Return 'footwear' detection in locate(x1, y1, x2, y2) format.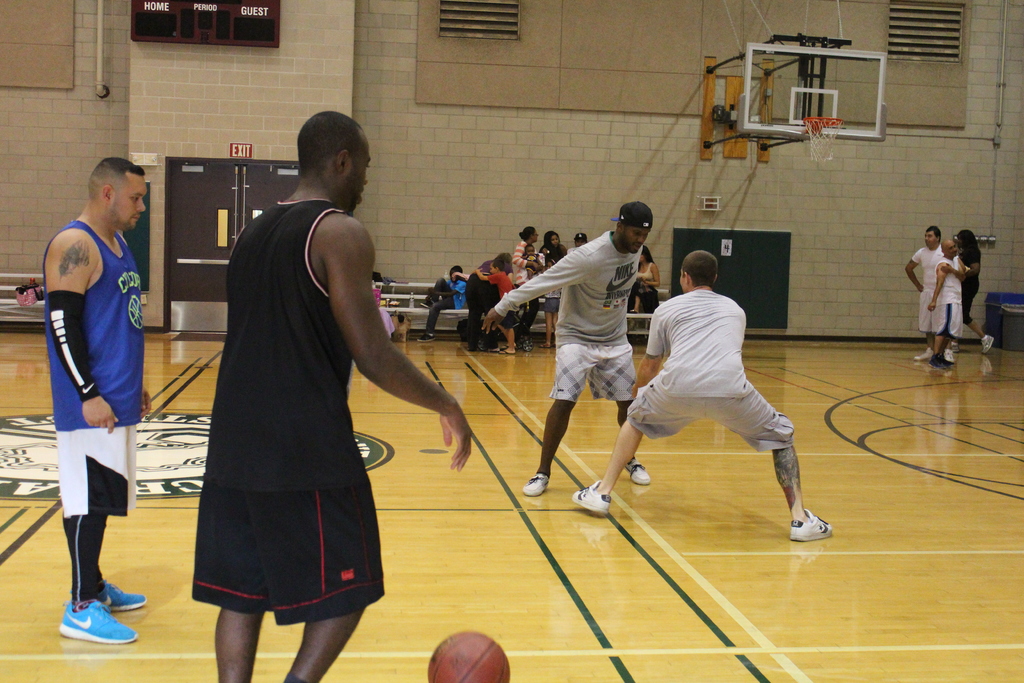
locate(97, 577, 144, 606).
